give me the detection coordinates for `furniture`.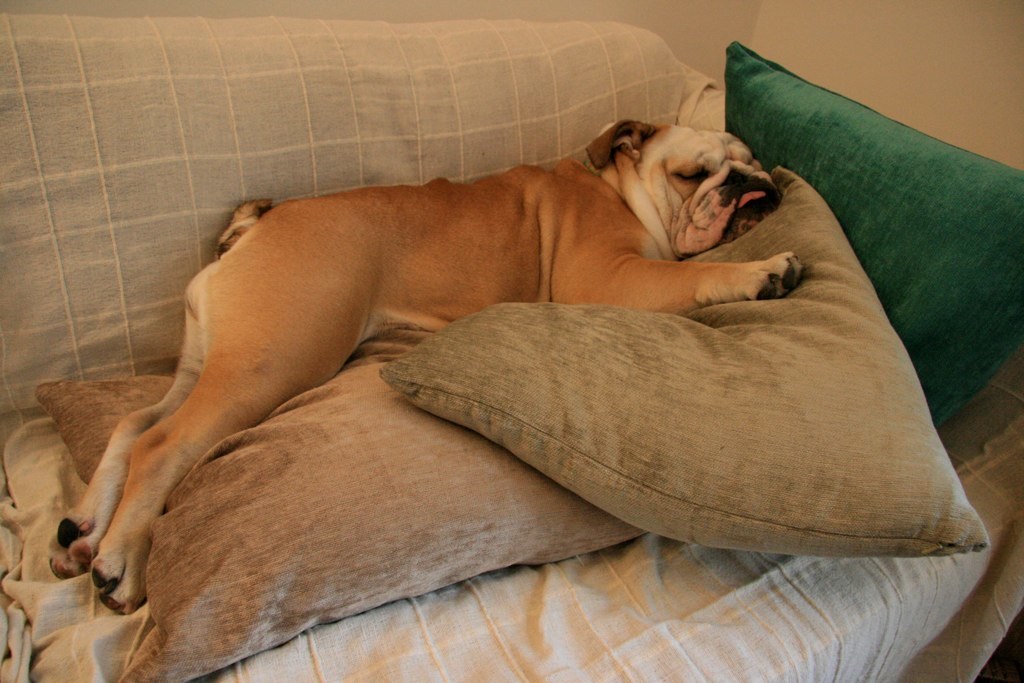
(0,12,1023,682).
